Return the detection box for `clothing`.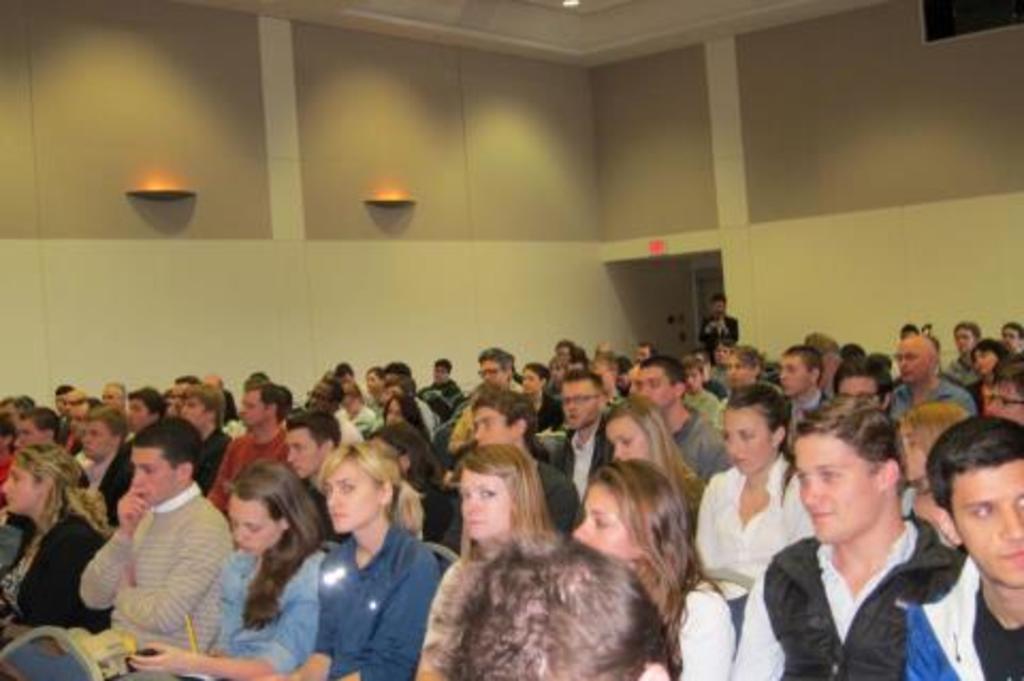
<region>405, 551, 495, 679</region>.
